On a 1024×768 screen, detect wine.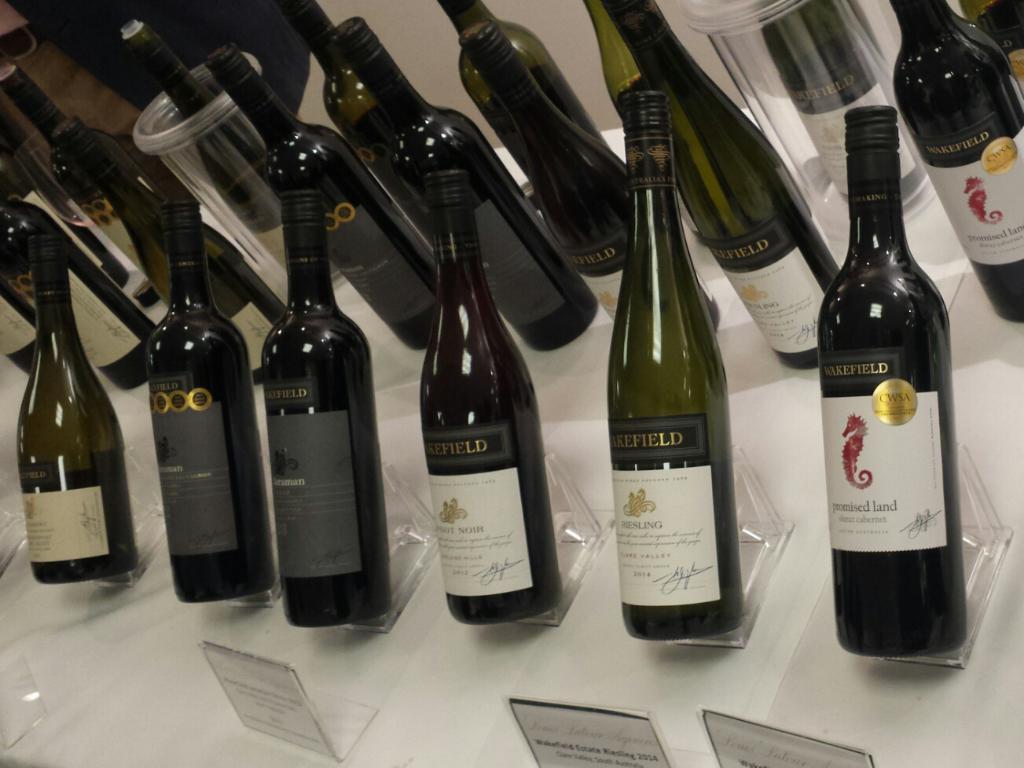
[147, 201, 275, 604].
